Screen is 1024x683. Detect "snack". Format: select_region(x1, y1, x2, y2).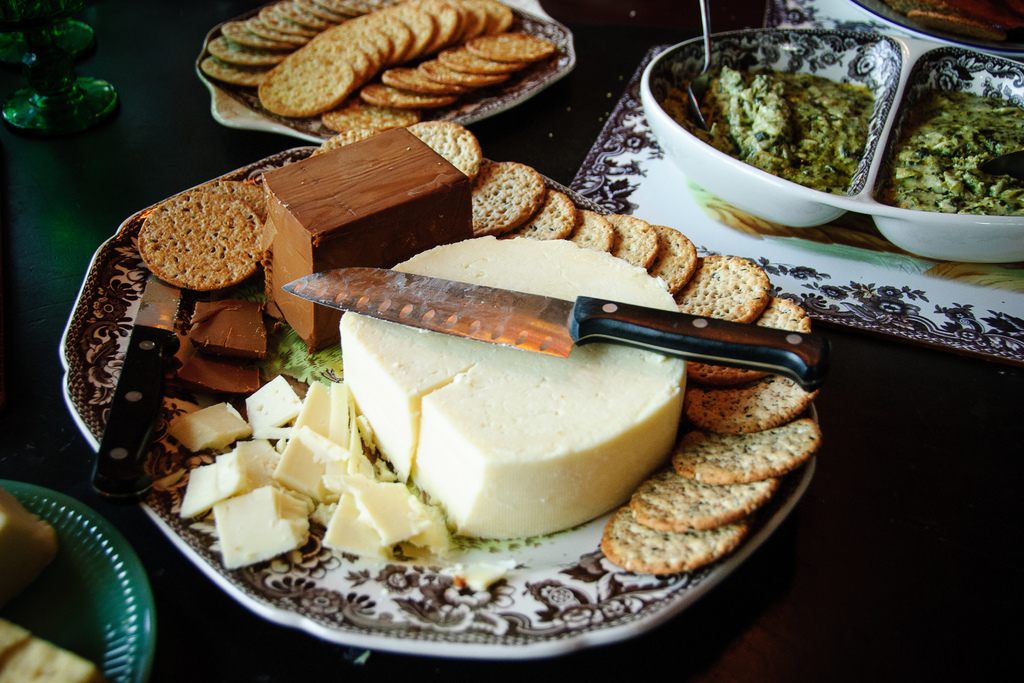
select_region(564, 208, 612, 251).
